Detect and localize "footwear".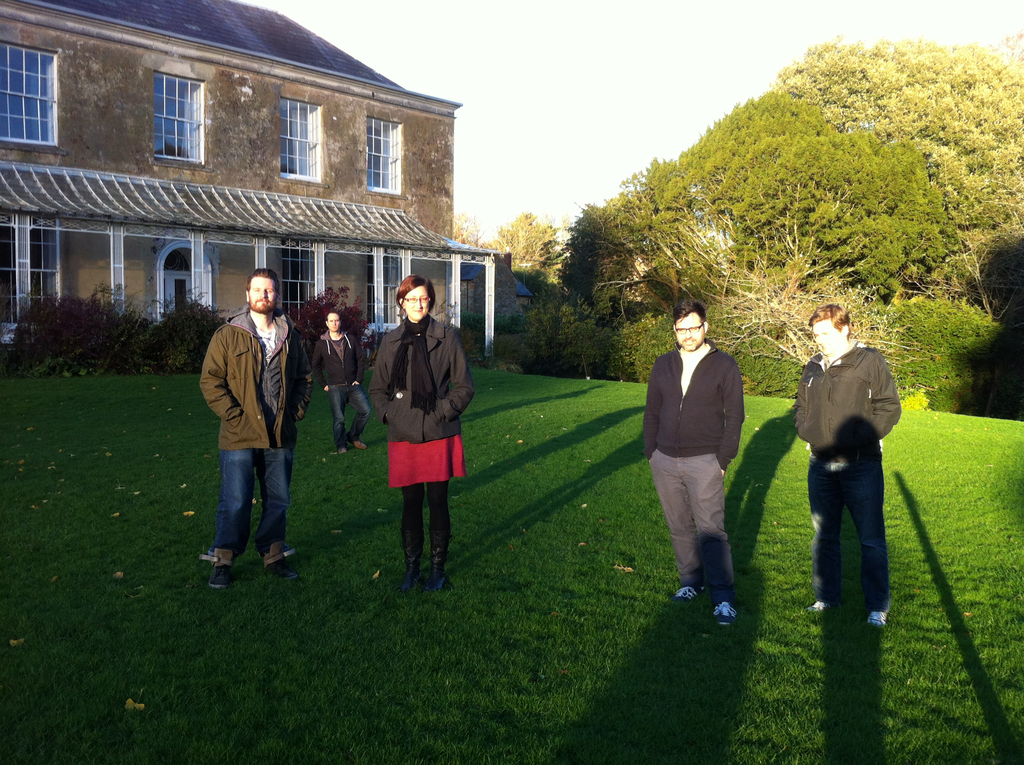
Localized at <bbox>868, 609, 890, 623</bbox>.
